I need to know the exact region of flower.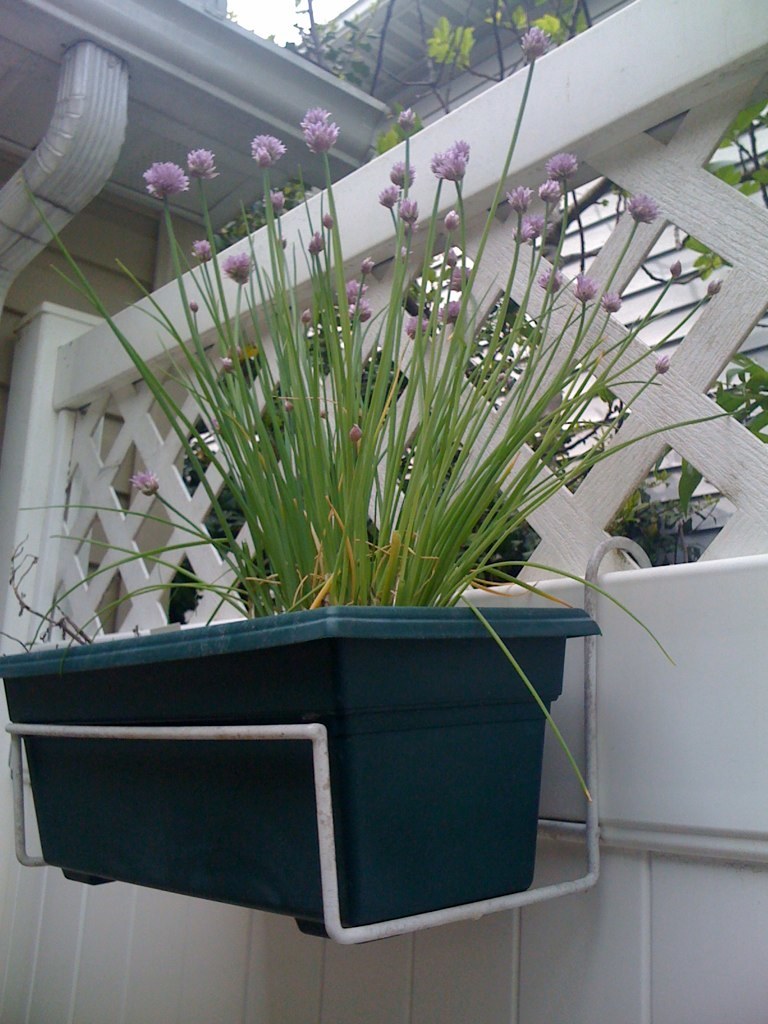
Region: crop(521, 26, 551, 59).
